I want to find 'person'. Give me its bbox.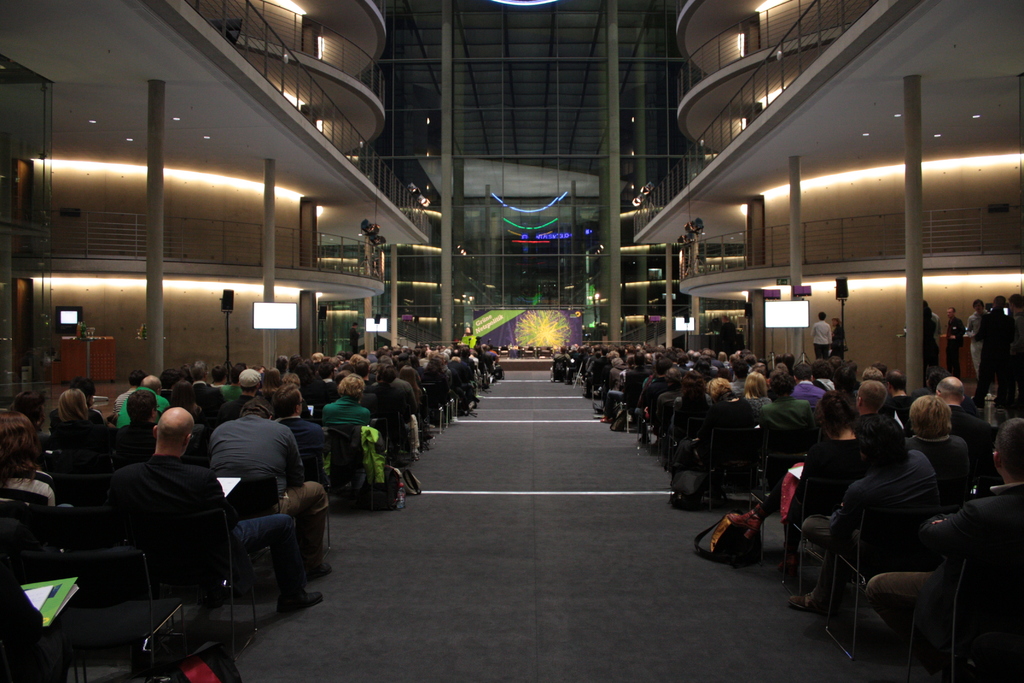
x1=102 y1=377 x2=166 y2=425.
